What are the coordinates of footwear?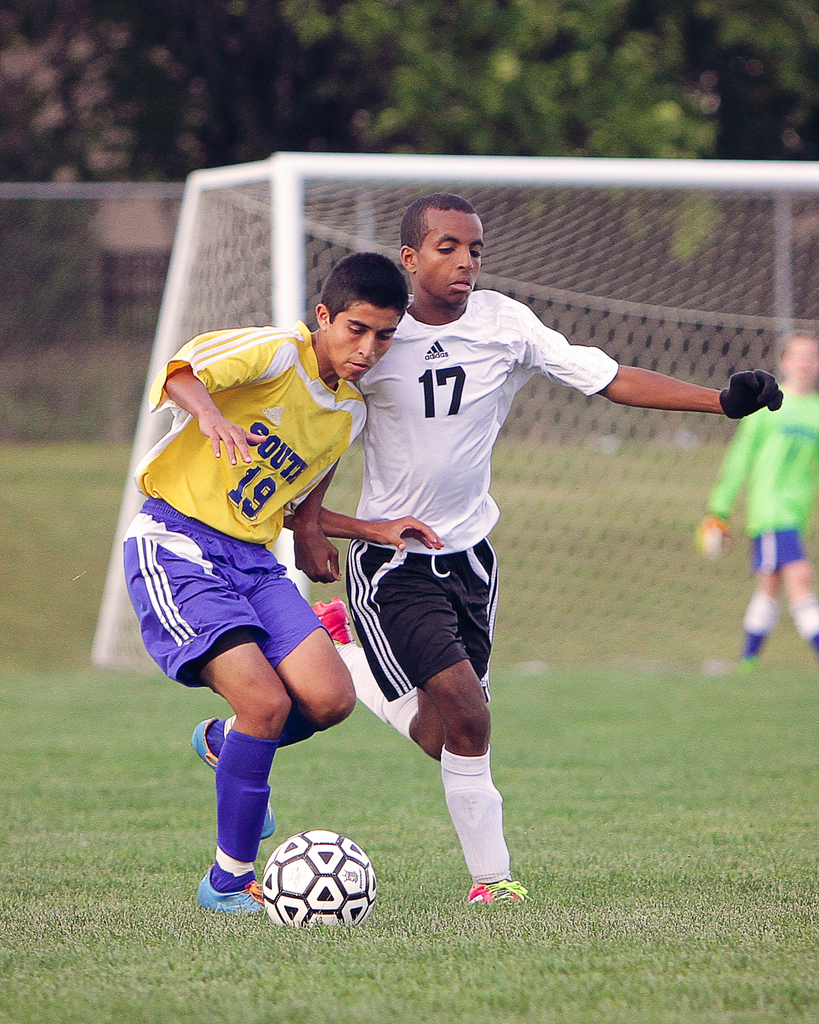
{"x1": 199, "y1": 870, "x2": 274, "y2": 916}.
